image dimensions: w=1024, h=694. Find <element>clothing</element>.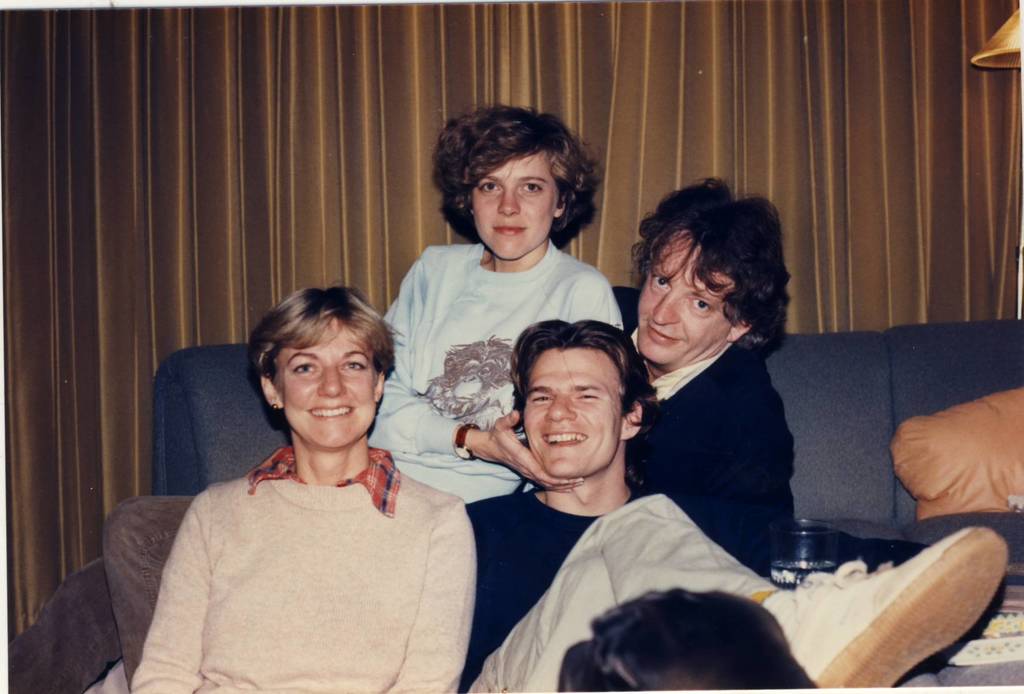
604,279,784,568.
